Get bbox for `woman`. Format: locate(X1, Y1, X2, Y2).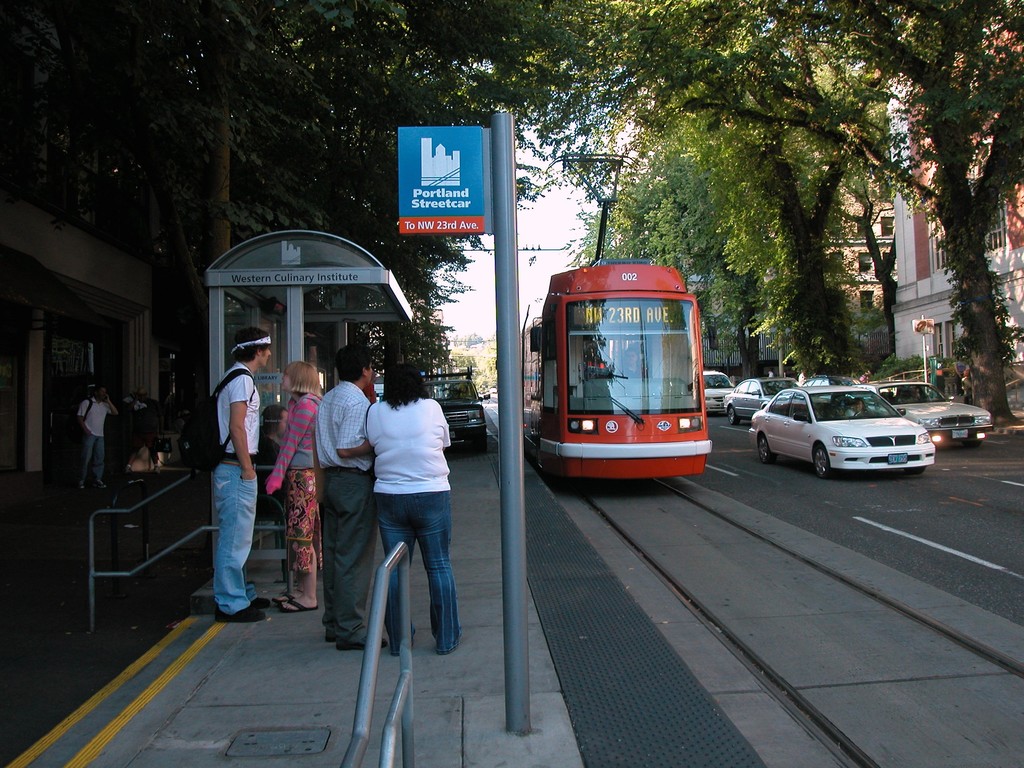
locate(251, 399, 287, 531).
